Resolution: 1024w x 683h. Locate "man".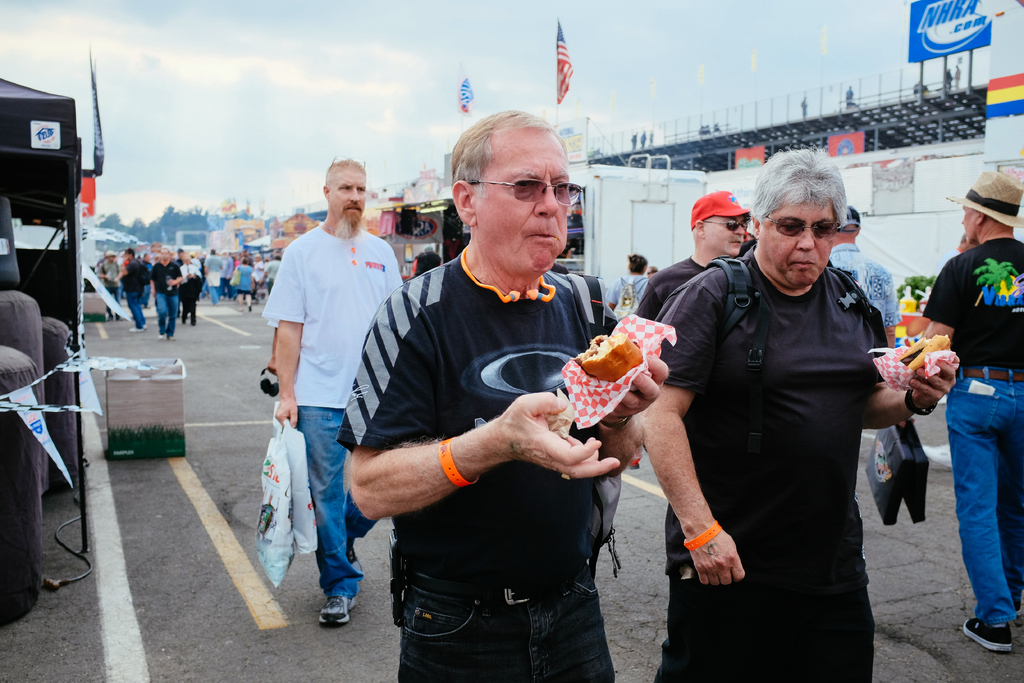
box=[916, 160, 1023, 653].
